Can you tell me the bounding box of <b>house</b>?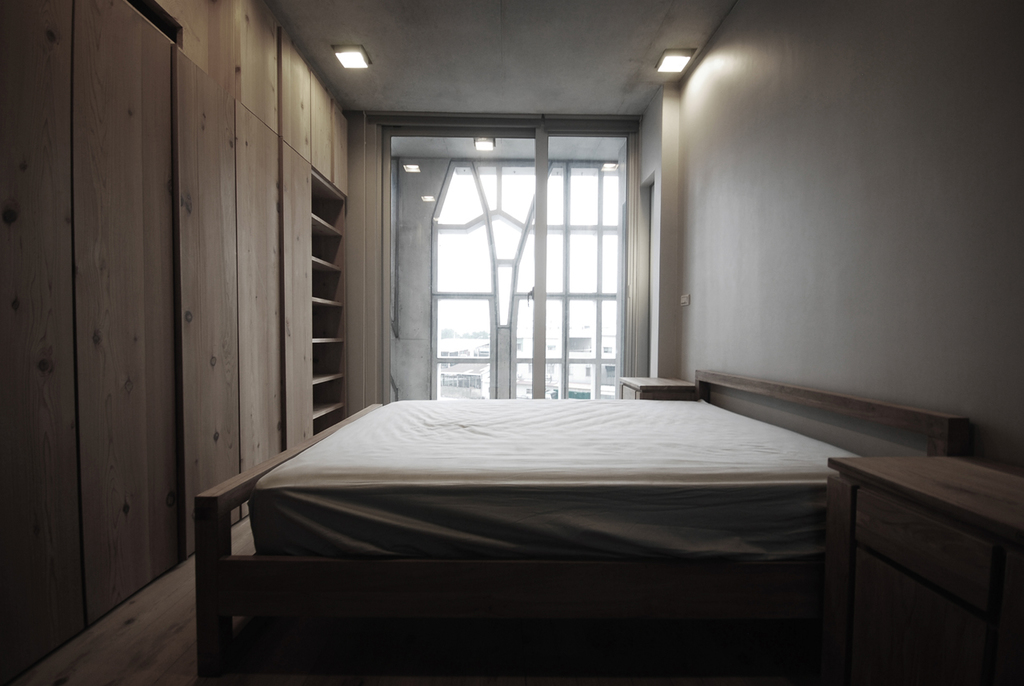
0:0:1023:685.
